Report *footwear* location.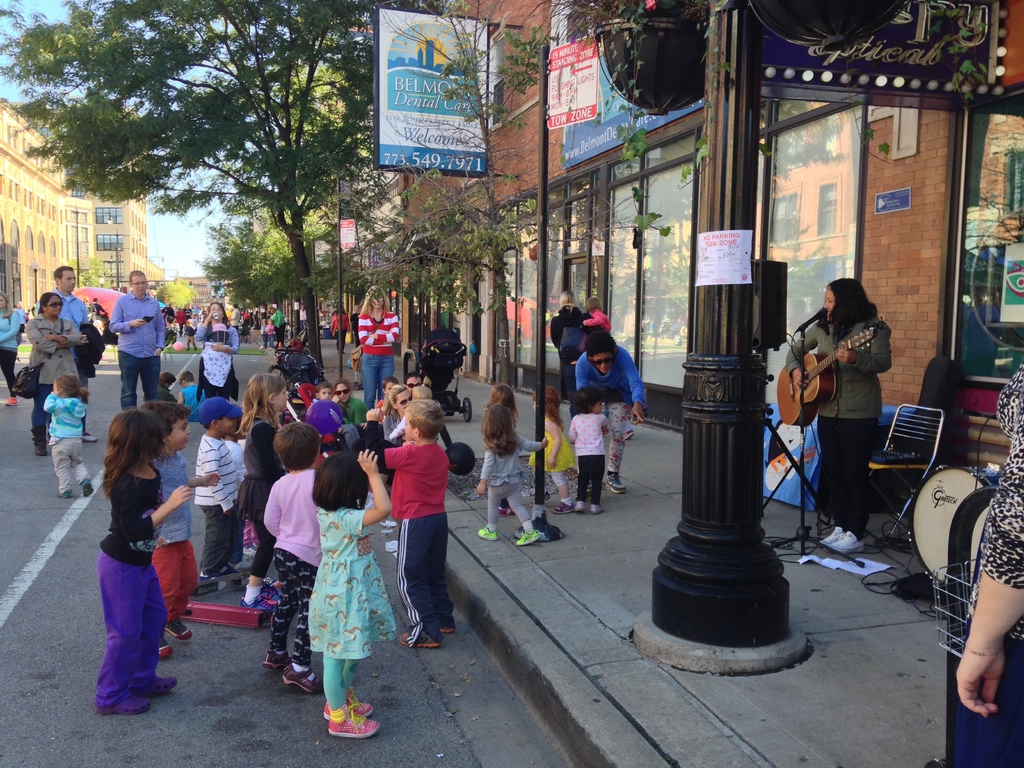
Report: [x1=397, y1=625, x2=447, y2=648].
